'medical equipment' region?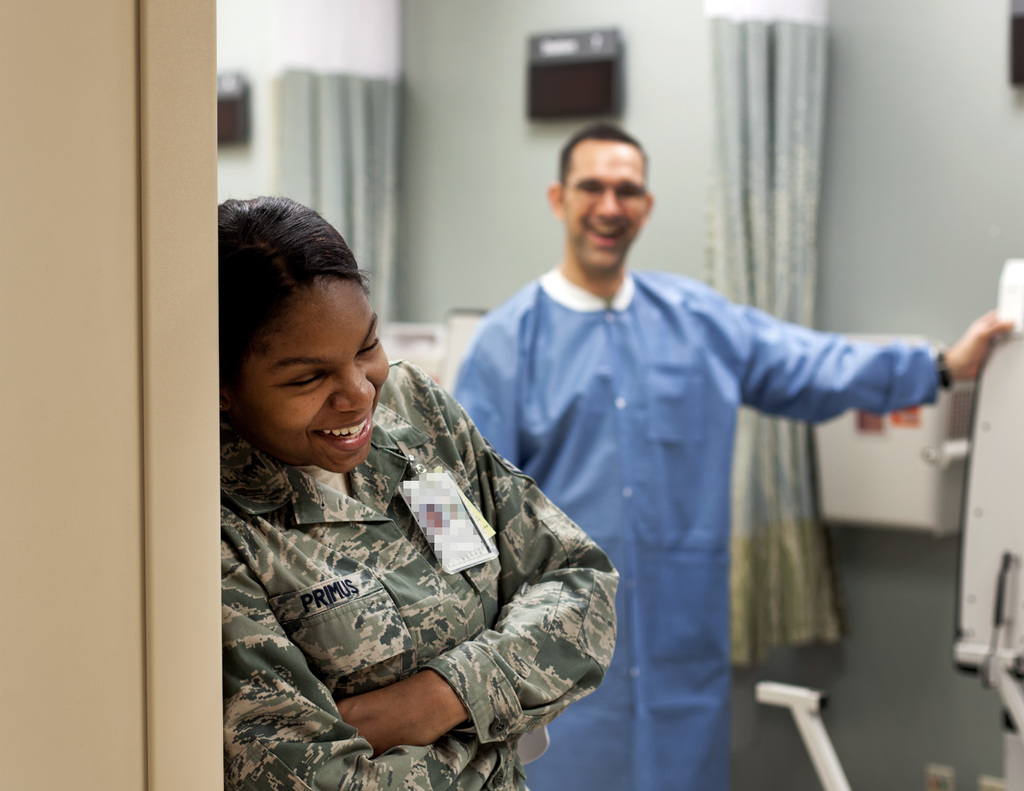
bbox=(754, 260, 1023, 790)
